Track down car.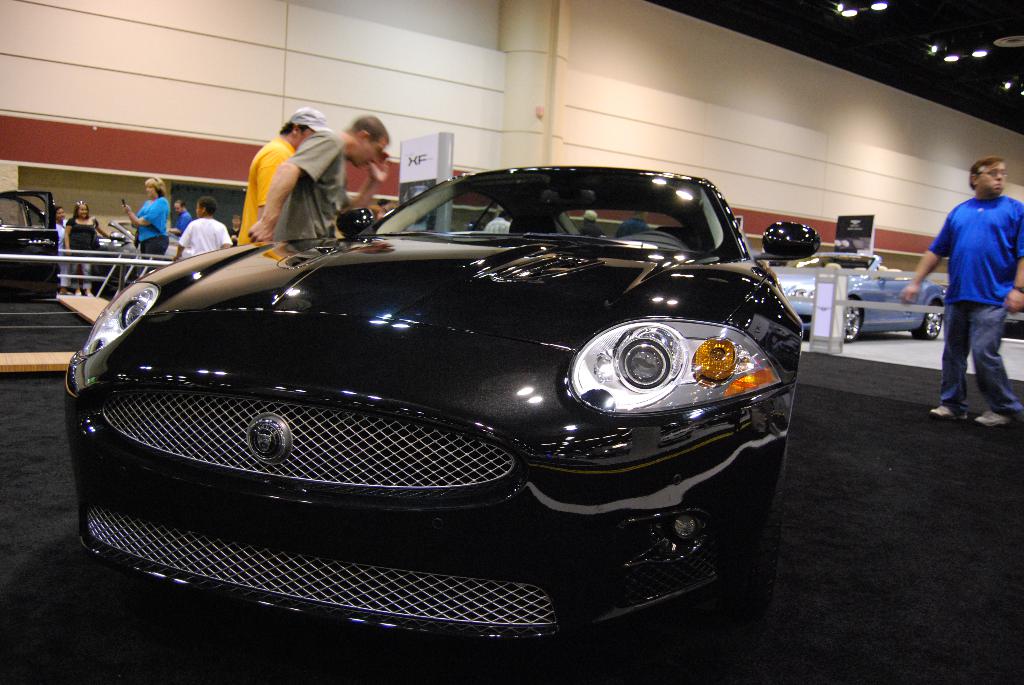
Tracked to bbox=(97, 217, 186, 292).
